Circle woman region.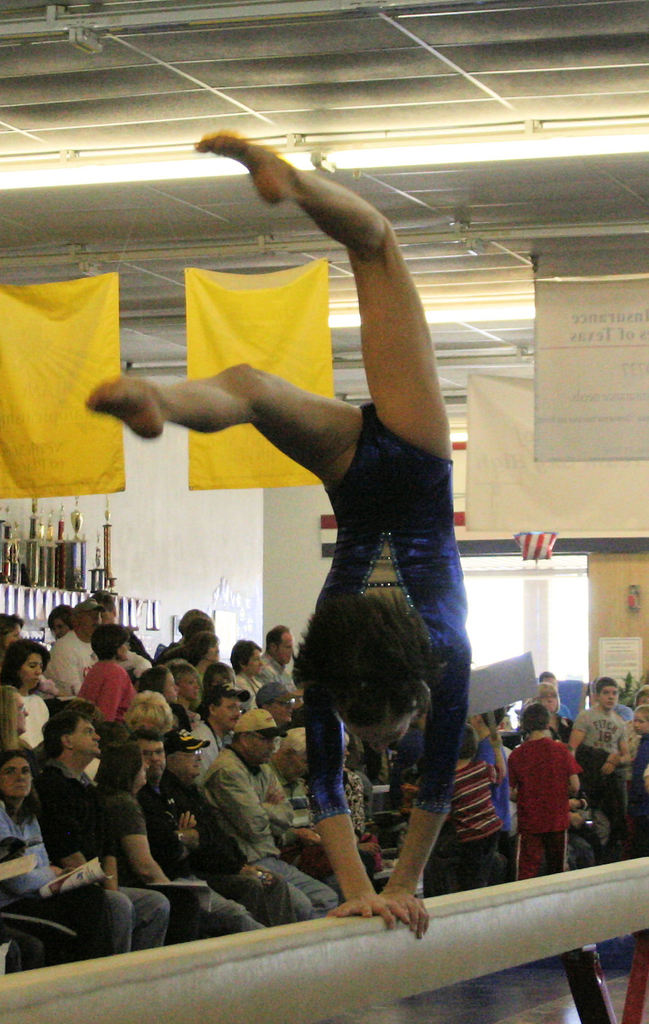
Region: 438,735,513,893.
